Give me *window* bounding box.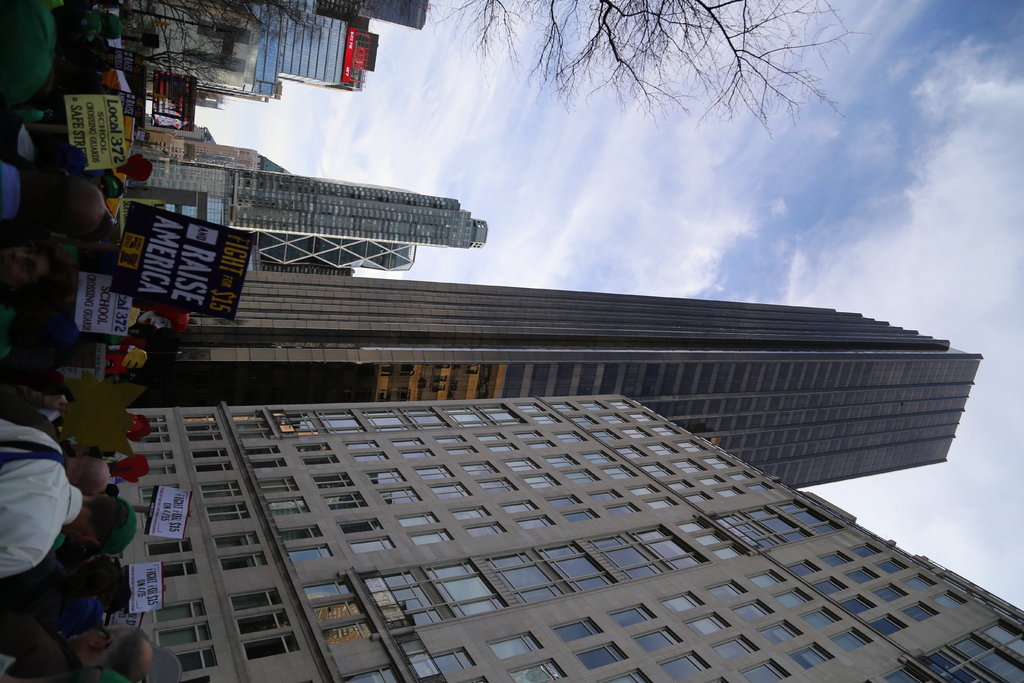
682/614/728/636.
